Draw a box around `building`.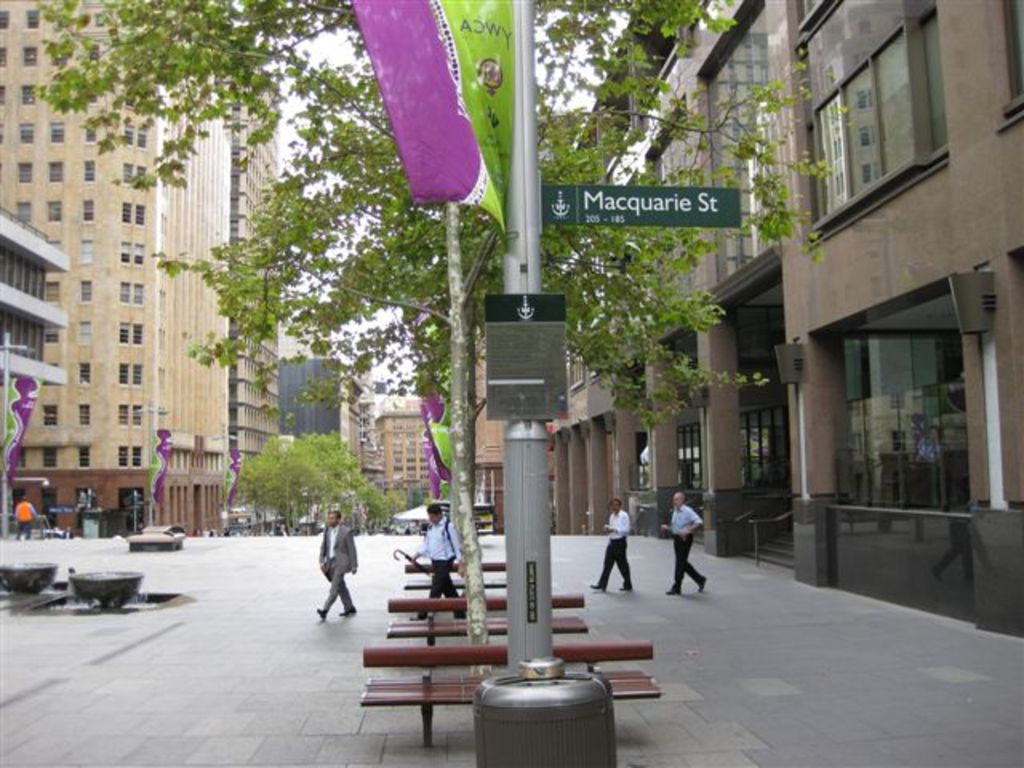
bbox=(544, 0, 1022, 640).
